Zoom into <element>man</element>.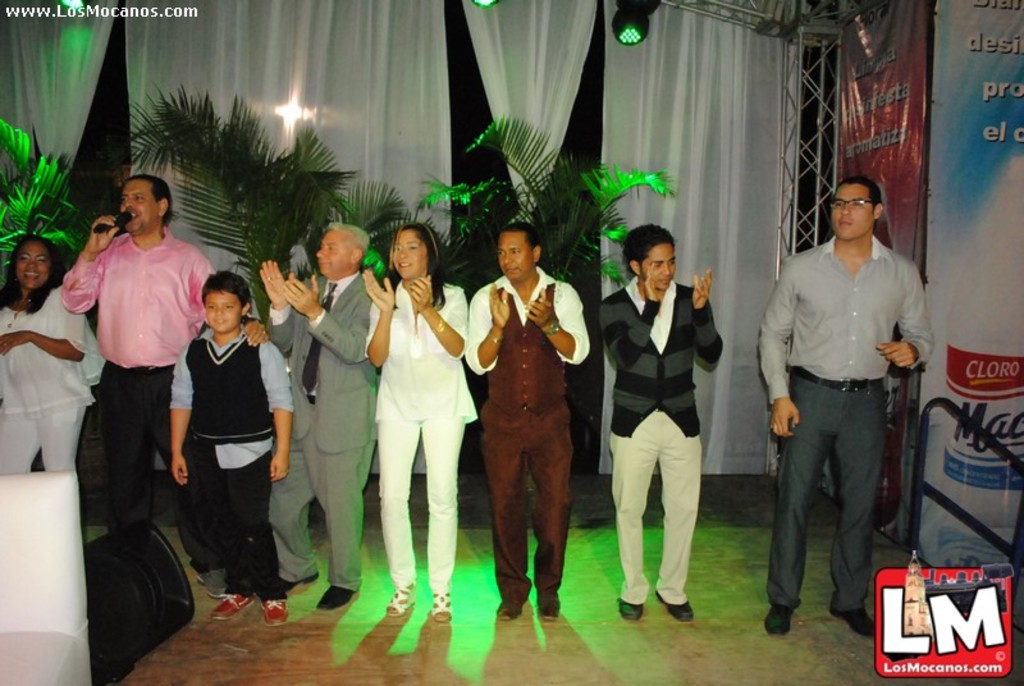
Zoom target: box(51, 172, 212, 603).
